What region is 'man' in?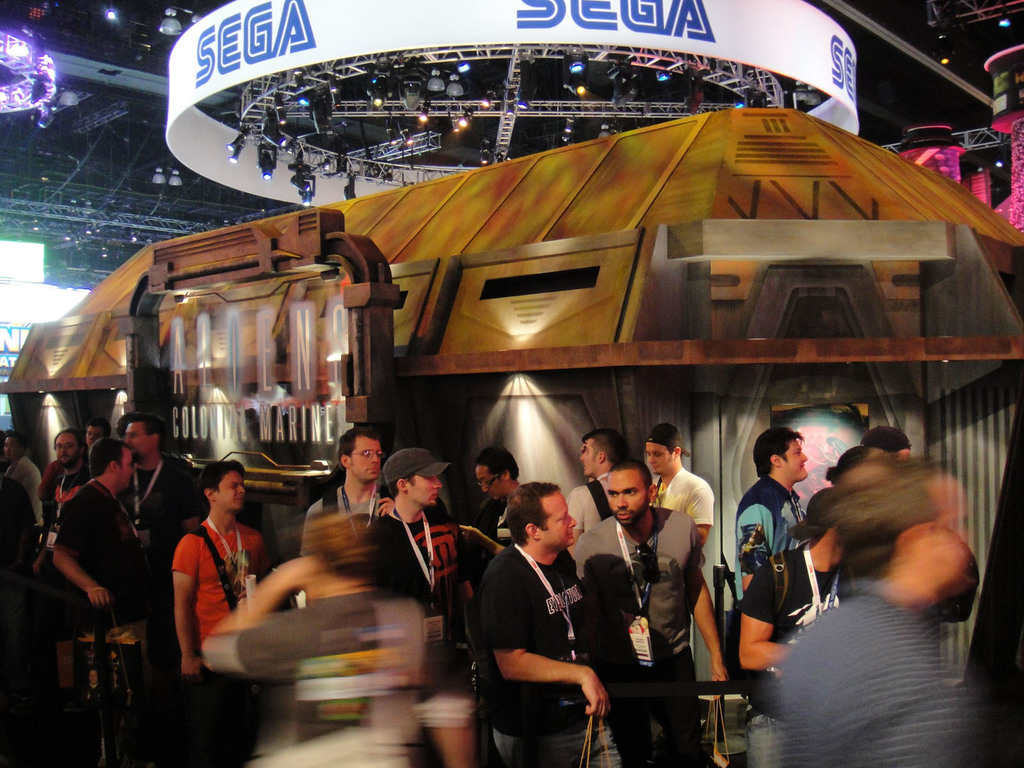
769:452:982:767.
